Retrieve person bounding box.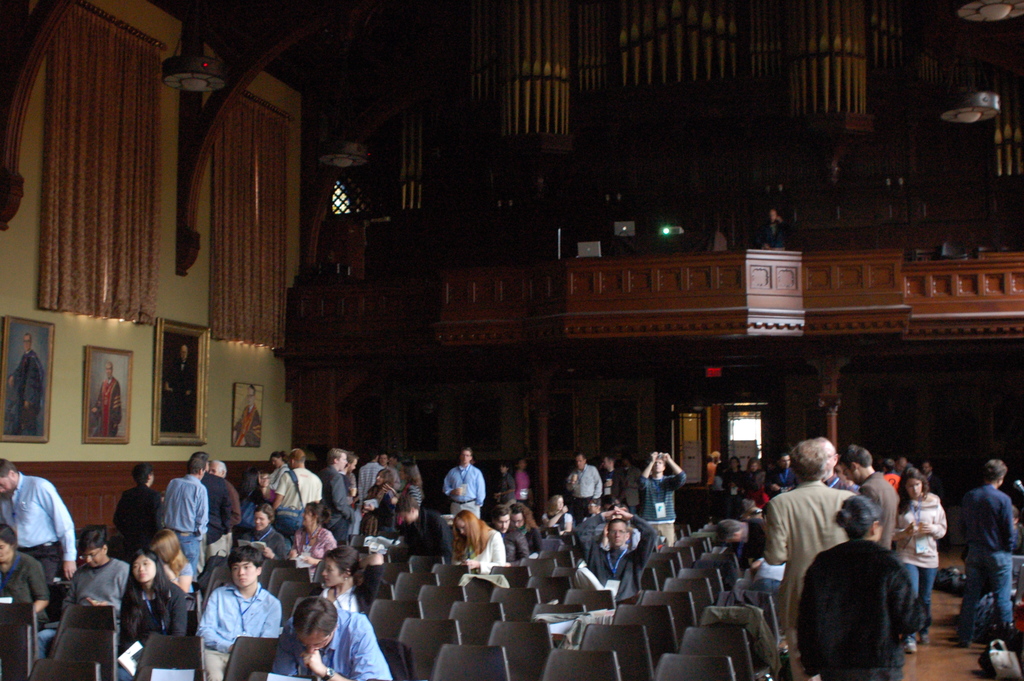
Bounding box: [x1=121, y1=548, x2=191, y2=652].
